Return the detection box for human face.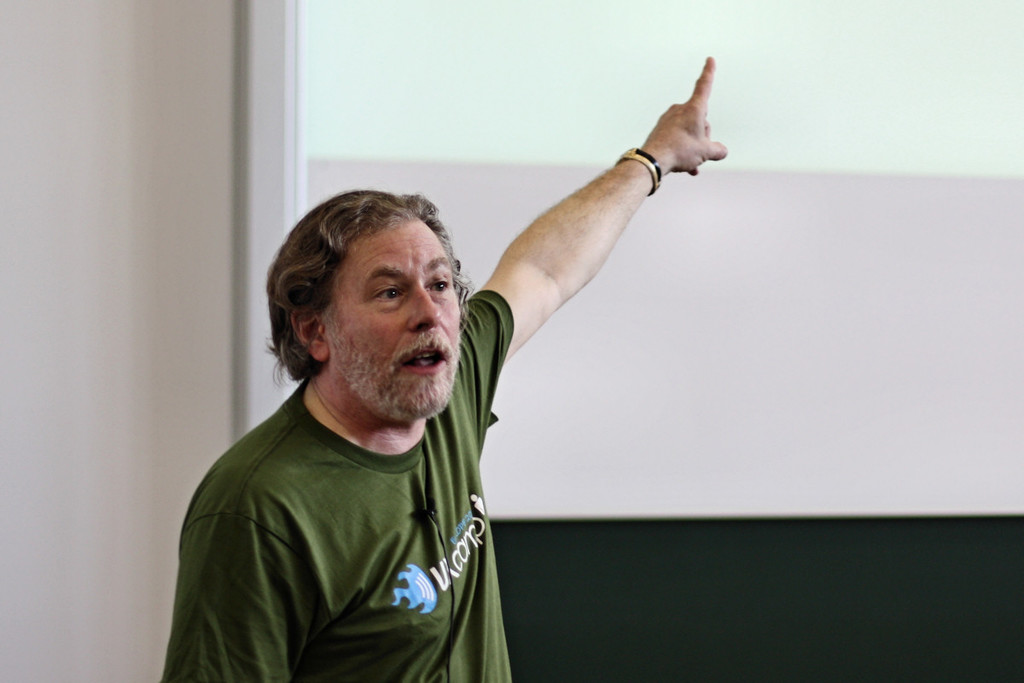
[left=318, top=212, right=463, bottom=415].
